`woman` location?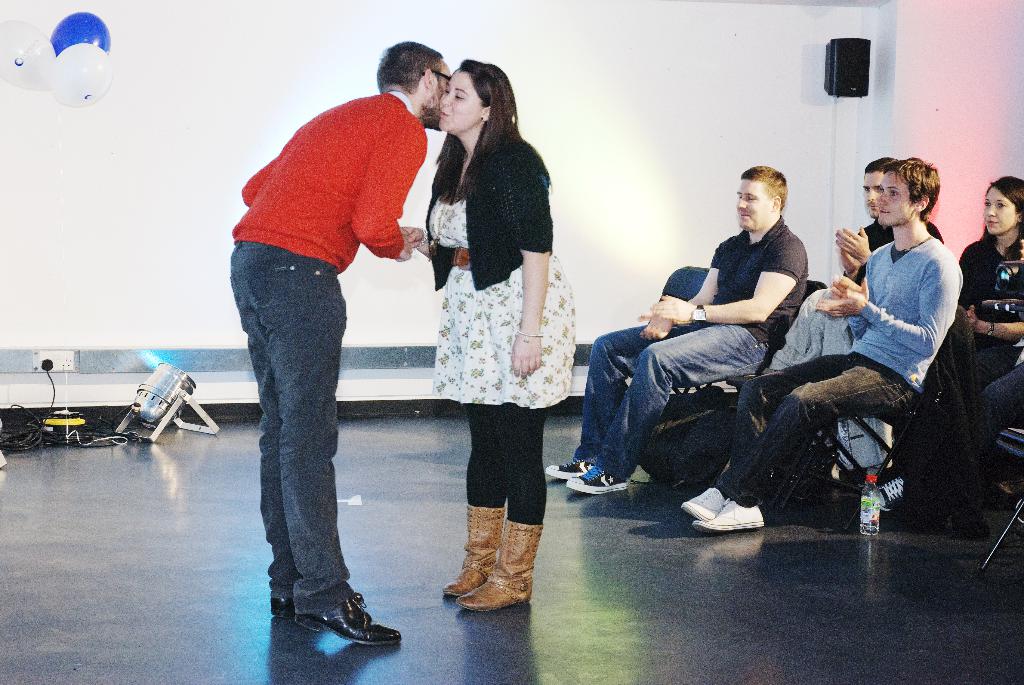
rect(957, 173, 1023, 359)
